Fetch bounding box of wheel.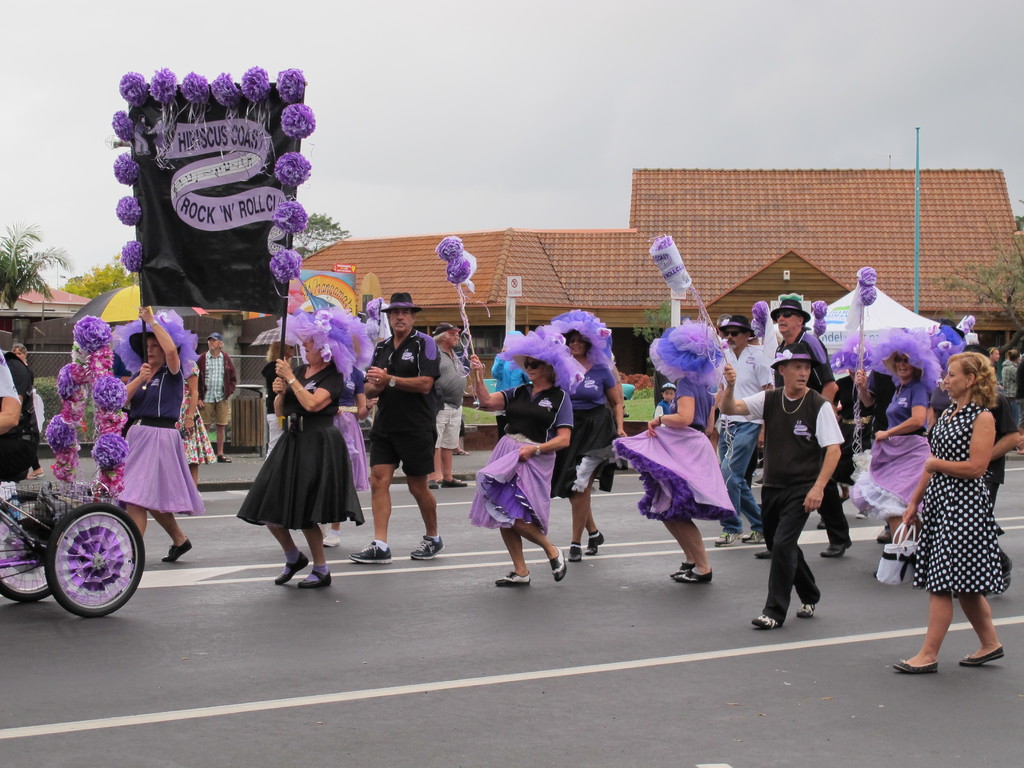
Bbox: l=30, t=504, r=137, b=618.
